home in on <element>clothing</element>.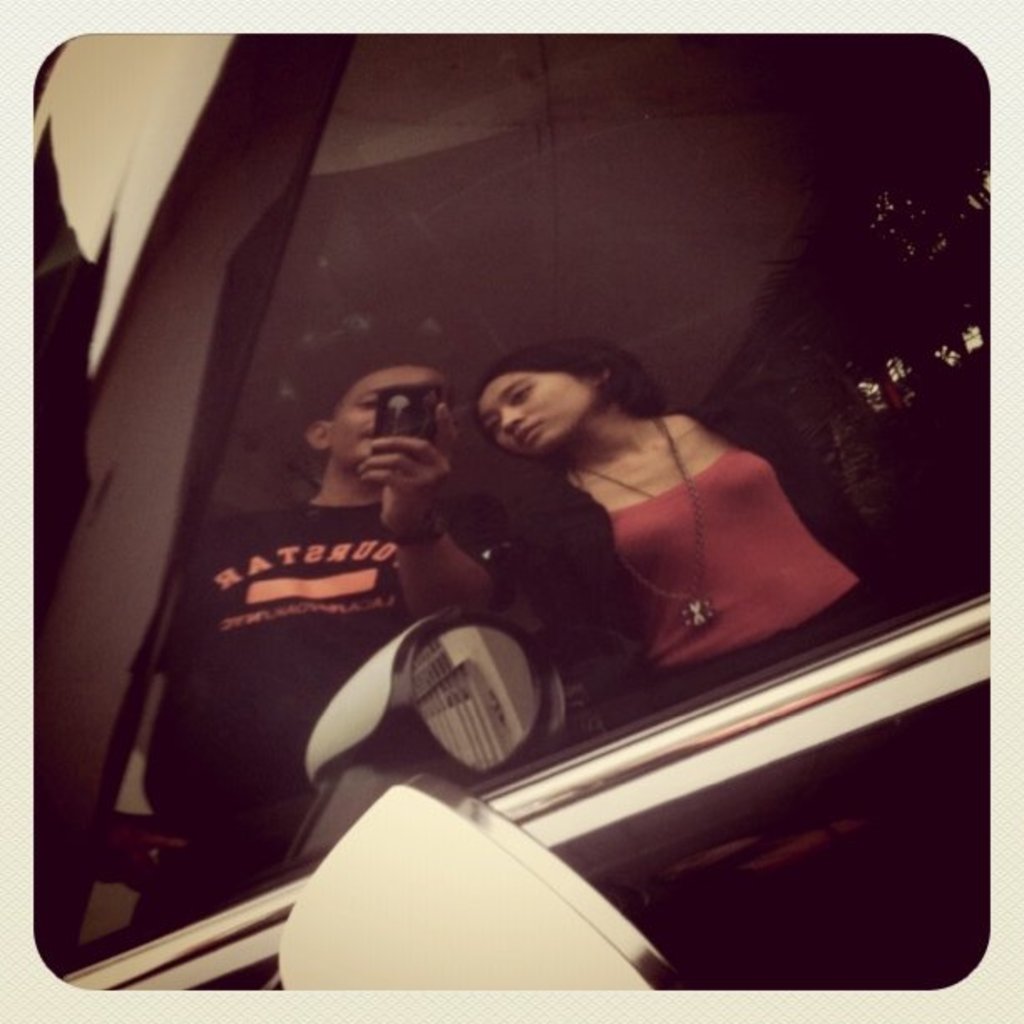
Homed in at 125,490,622,944.
